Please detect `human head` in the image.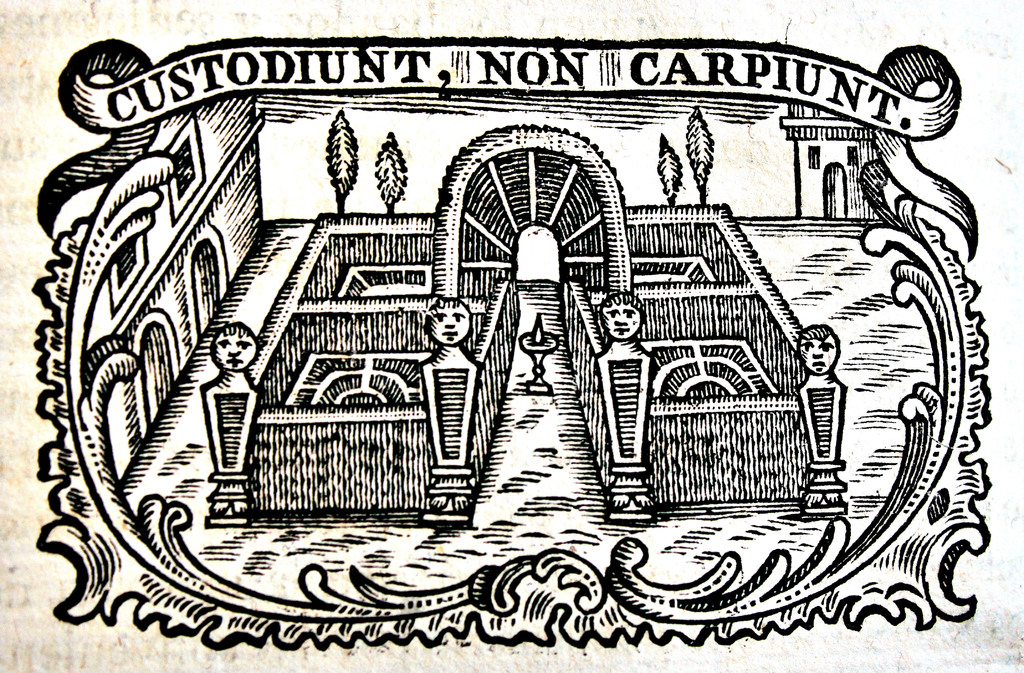
pyautogui.locateOnScreen(598, 290, 647, 339).
